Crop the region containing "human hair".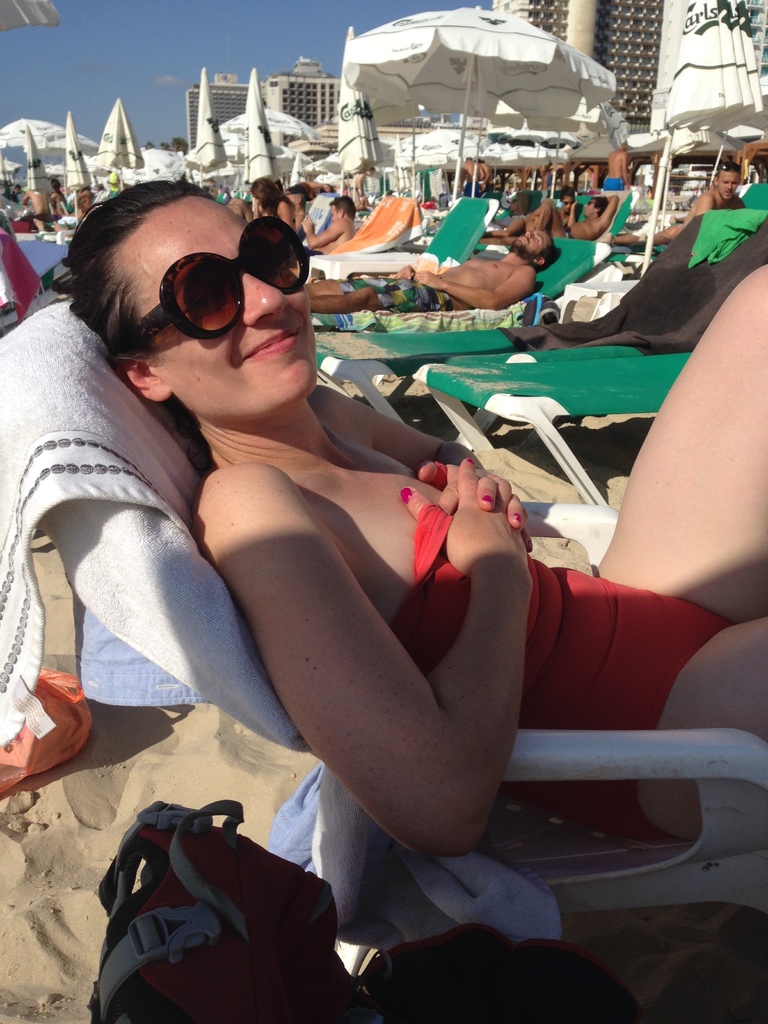
Crop region: 53/180/61/195.
